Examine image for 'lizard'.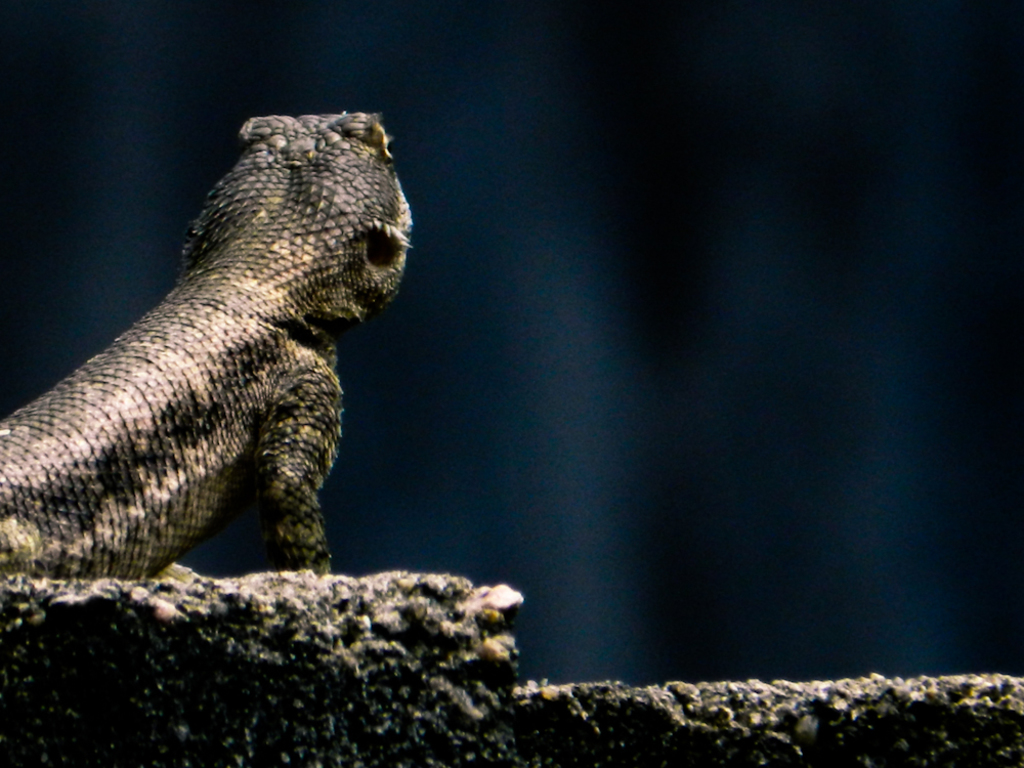
Examination result: (left=3, top=79, right=424, bottom=643).
